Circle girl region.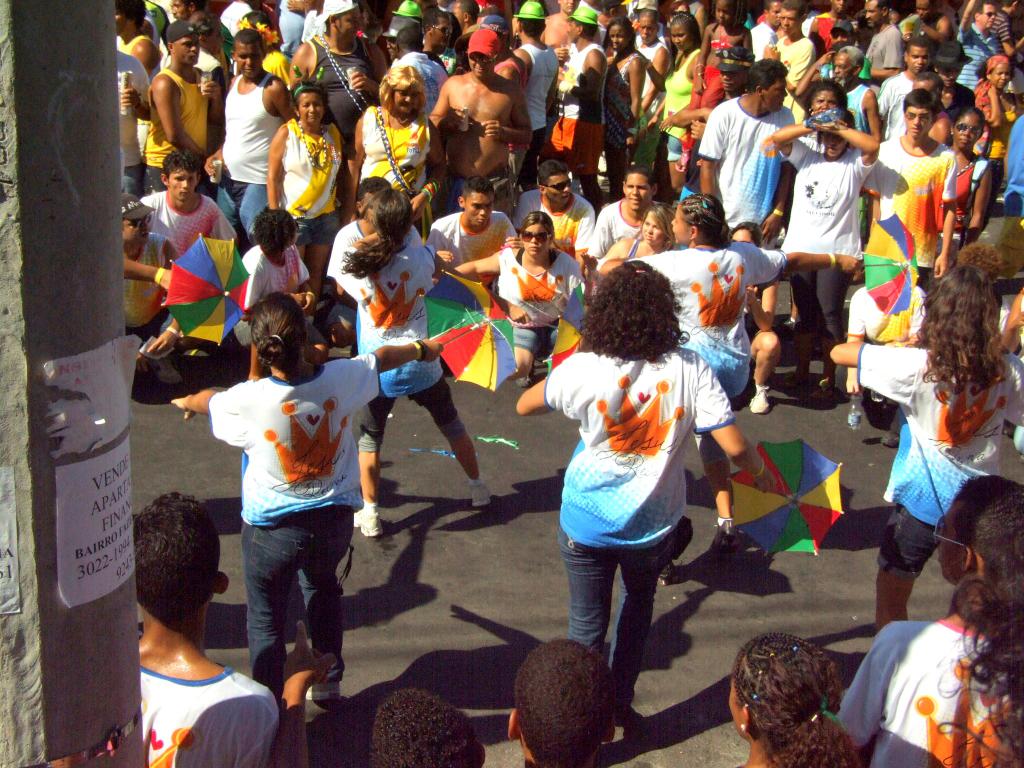
Region: (725, 221, 777, 417).
